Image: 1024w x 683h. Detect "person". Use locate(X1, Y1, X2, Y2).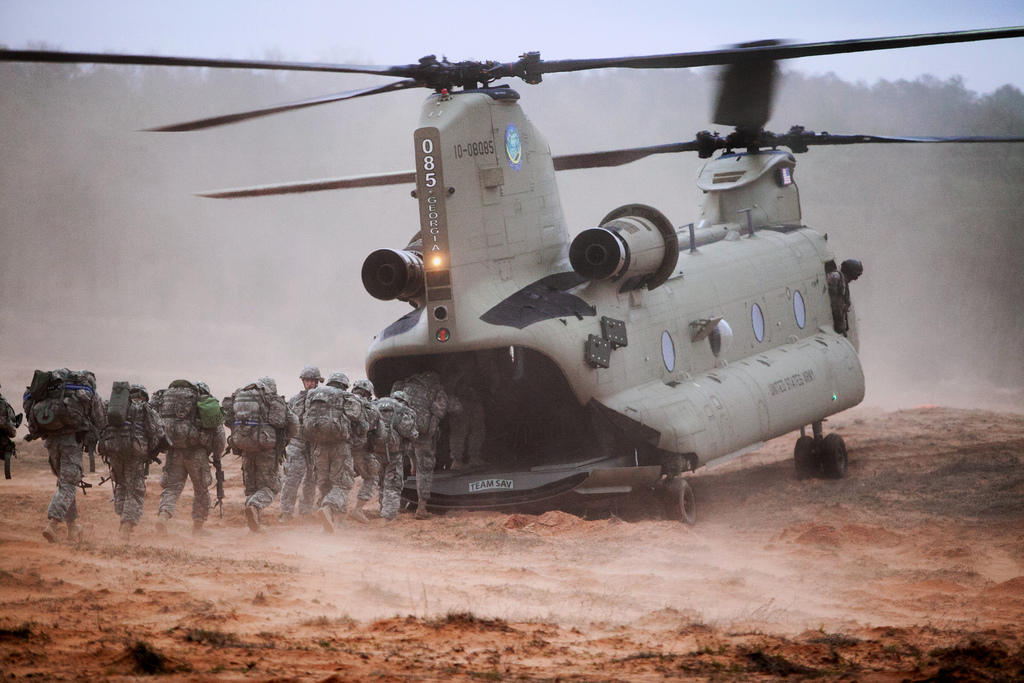
locate(147, 378, 220, 532).
